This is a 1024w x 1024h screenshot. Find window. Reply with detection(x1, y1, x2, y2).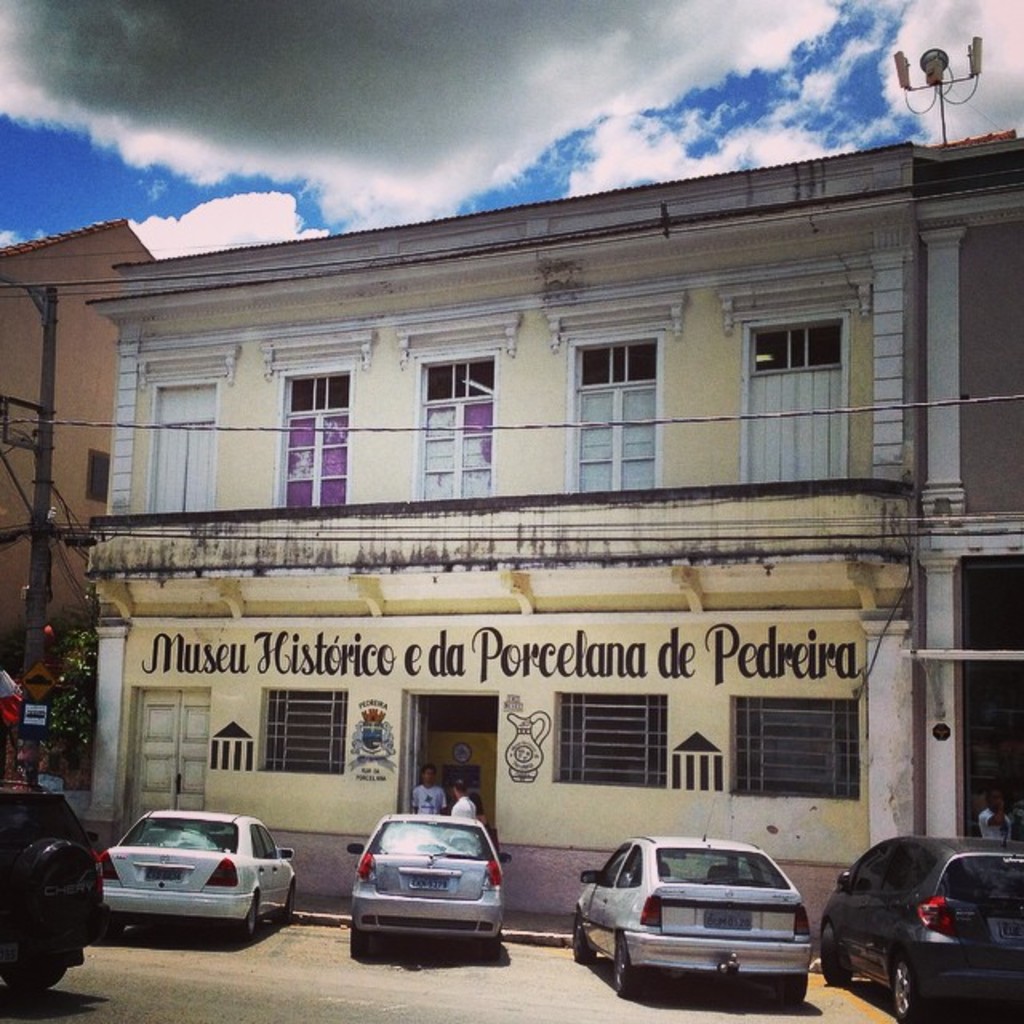
detection(552, 691, 662, 782).
